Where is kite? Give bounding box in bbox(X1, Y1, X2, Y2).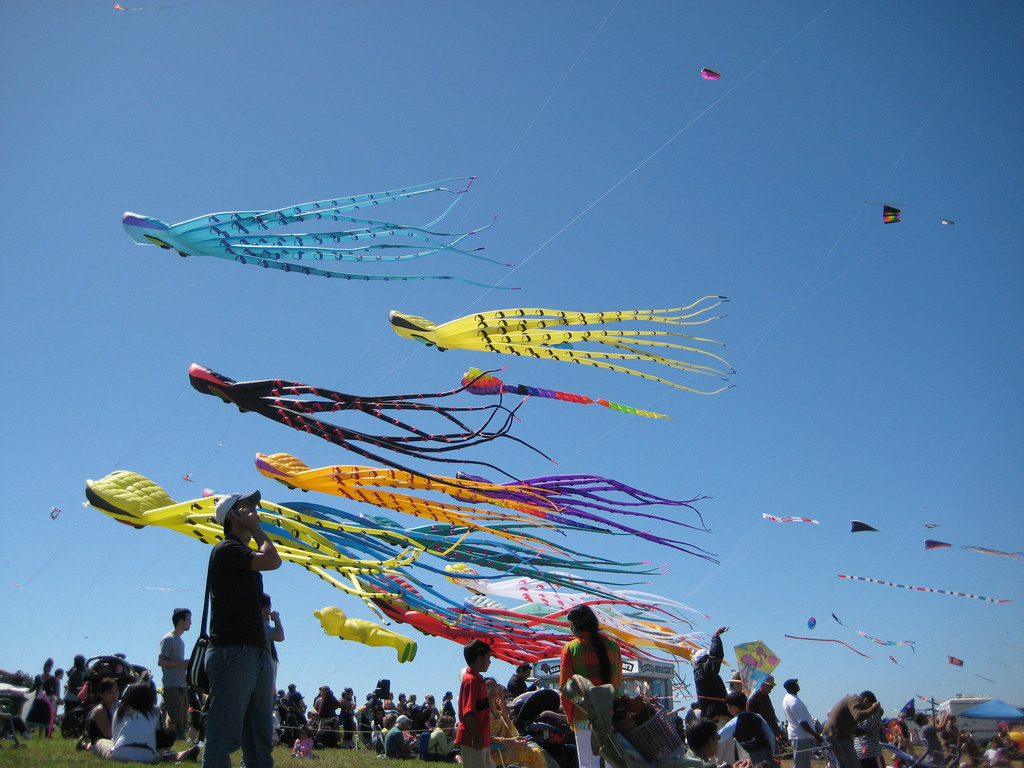
bbox(188, 360, 560, 507).
